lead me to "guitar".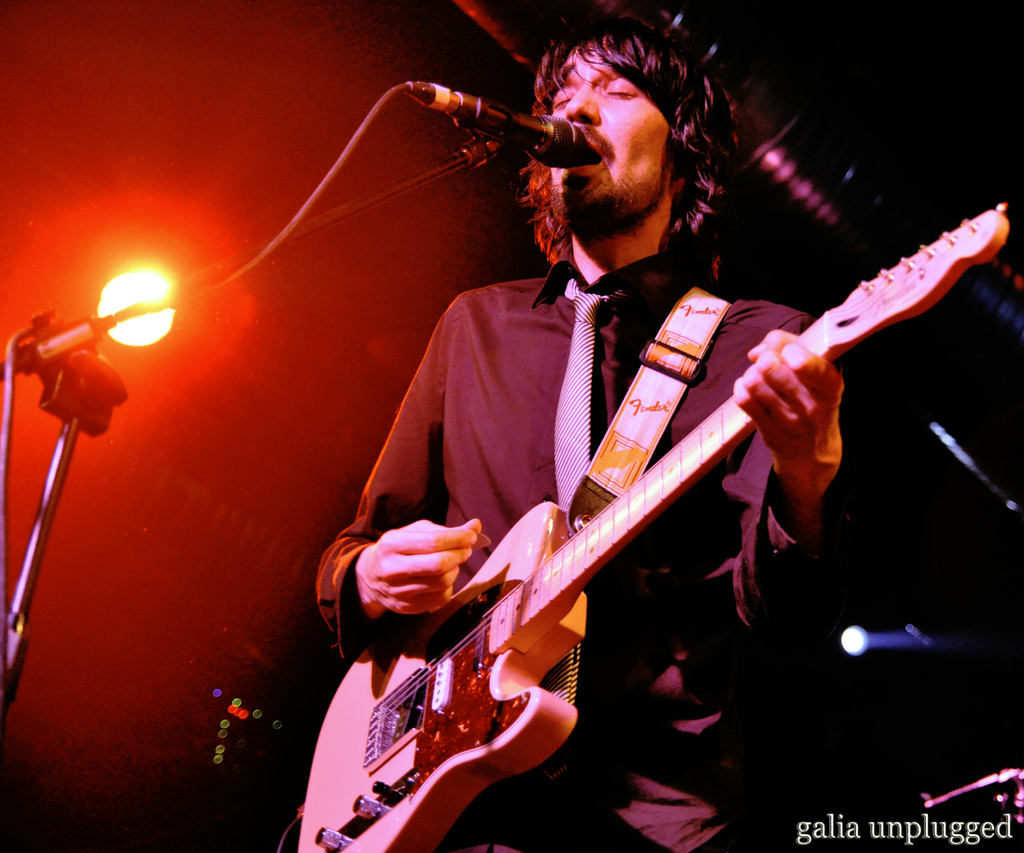
Lead to 299,199,1011,852.
